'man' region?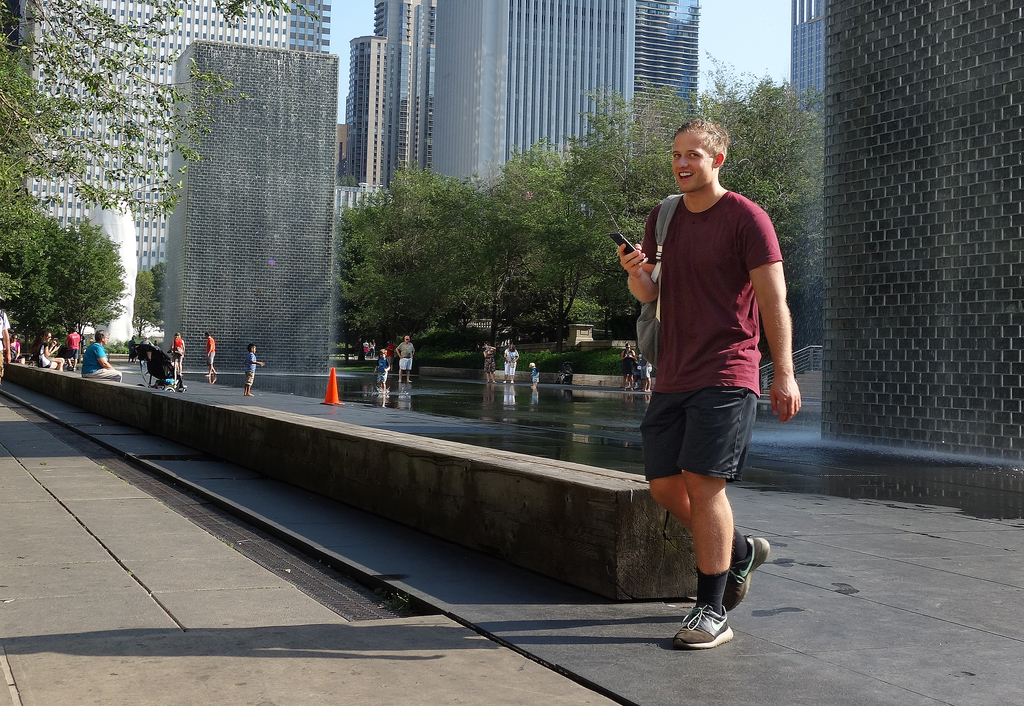
l=386, t=339, r=399, b=372
